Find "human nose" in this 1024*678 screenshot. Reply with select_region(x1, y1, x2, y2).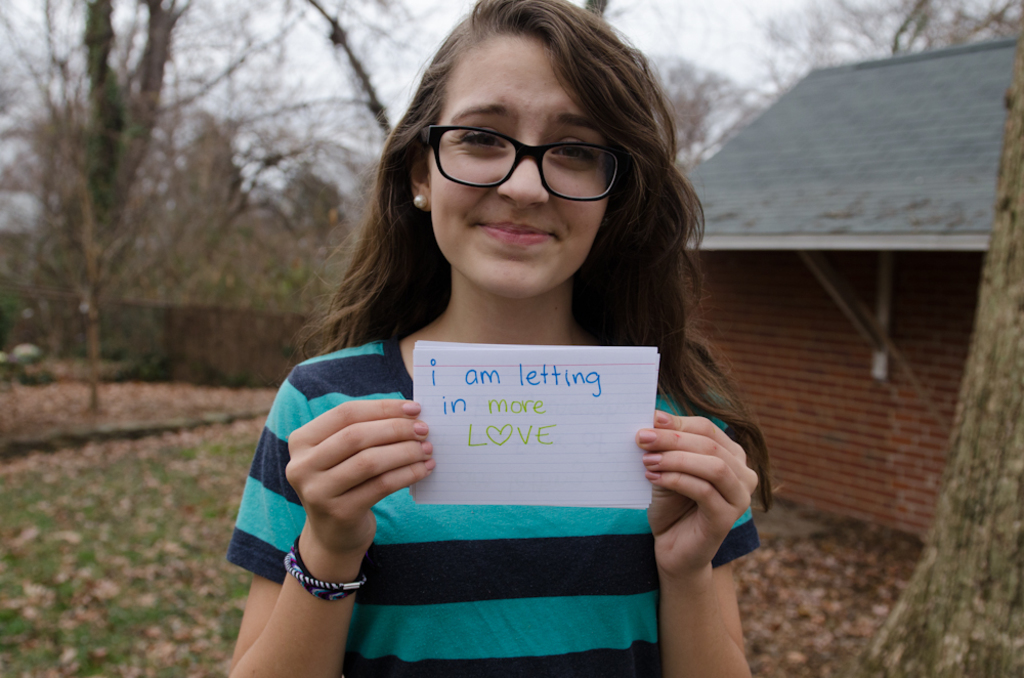
select_region(493, 140, 546, 216).
